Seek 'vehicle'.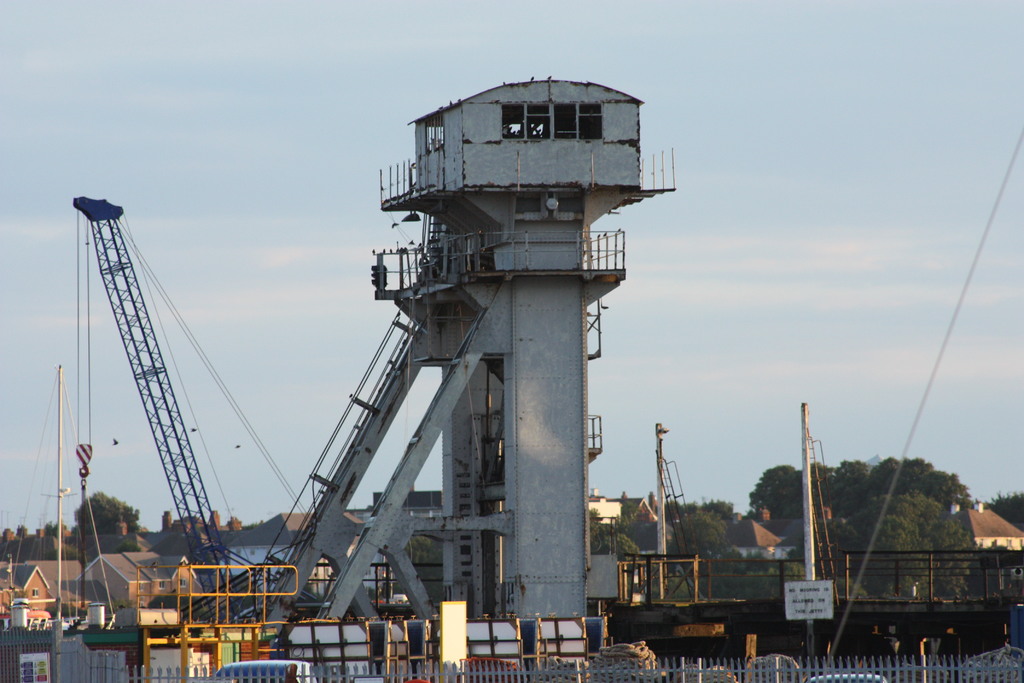
(591, 642, 668, 682).
